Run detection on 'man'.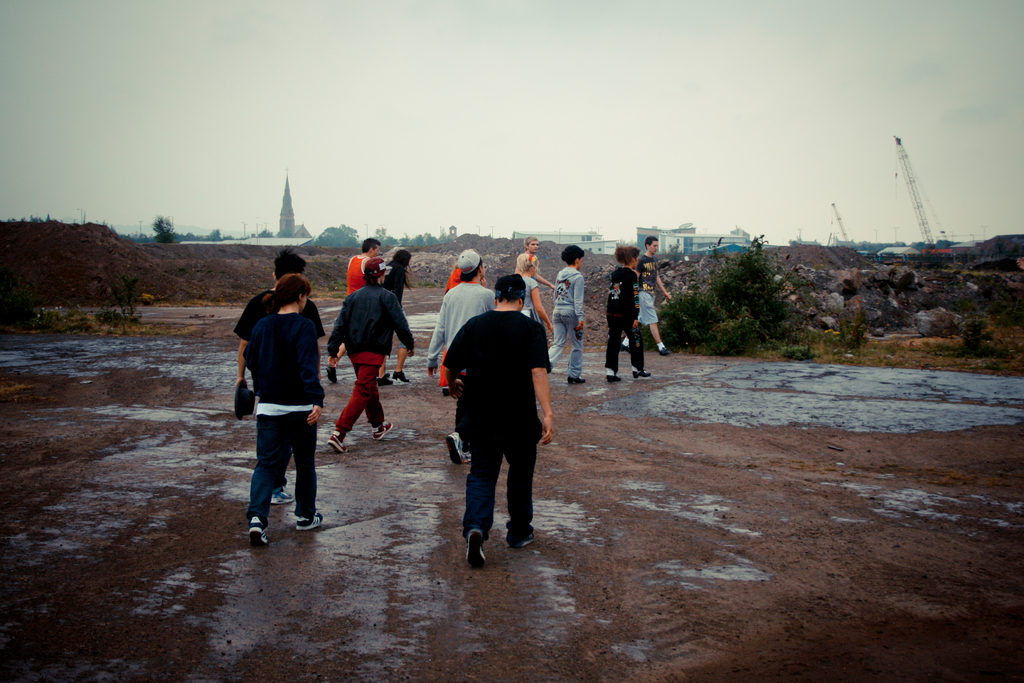
Result: <bbox>633, 235, 672, 357</bbox>.
